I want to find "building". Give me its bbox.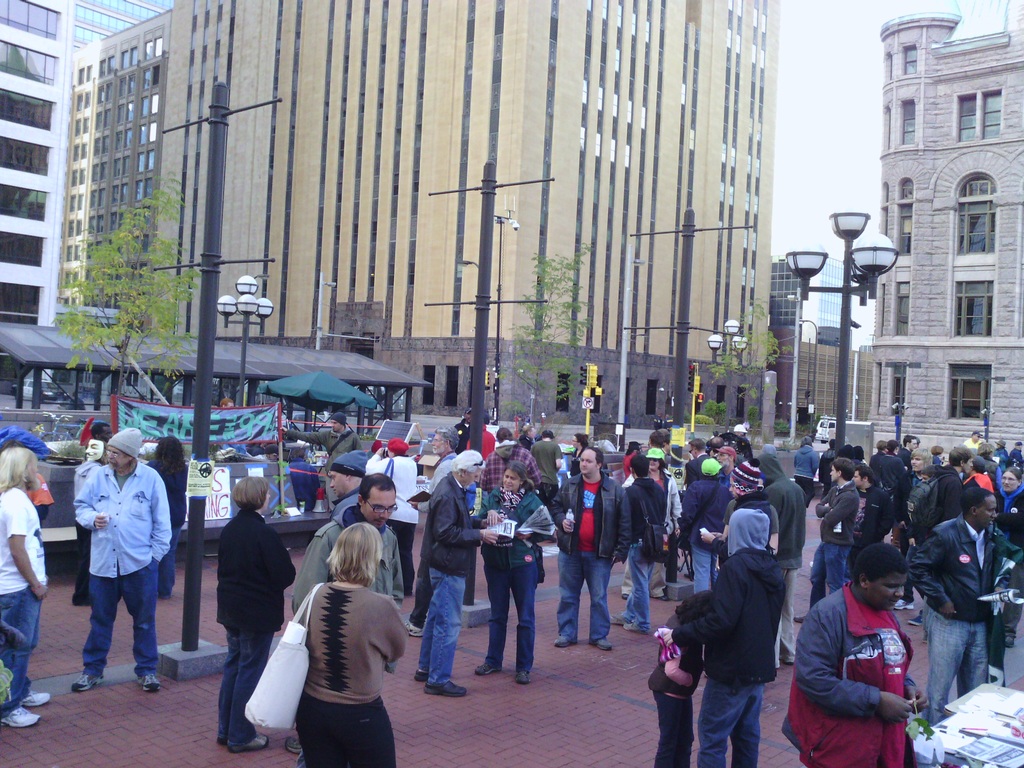
[870,15,1023,458].
